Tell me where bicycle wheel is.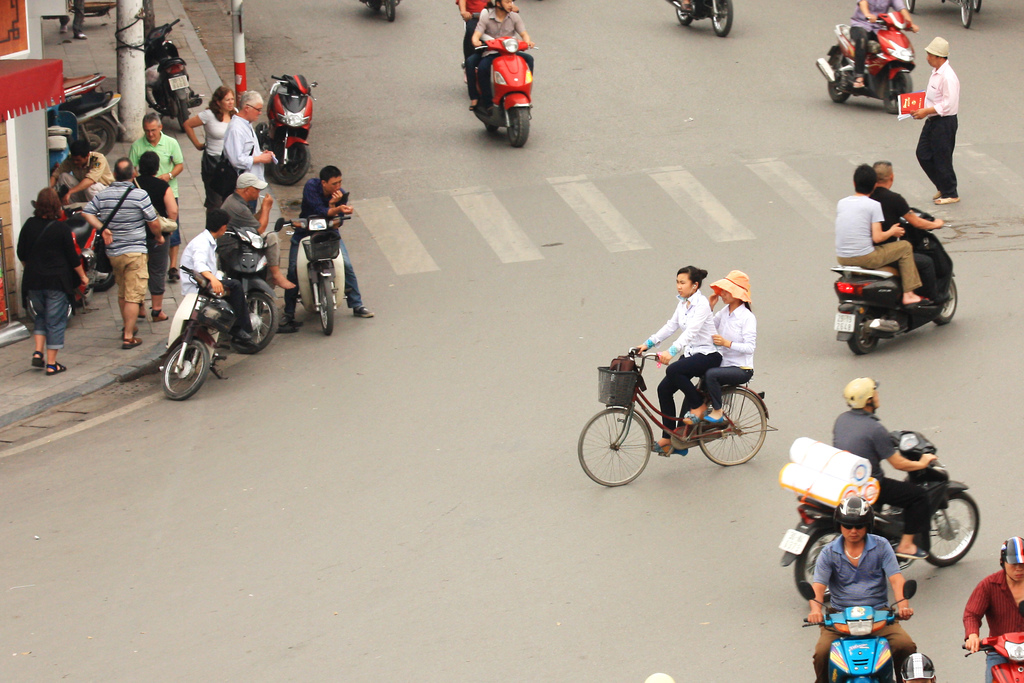
bicycle wheel is at 578 404 653 486.
